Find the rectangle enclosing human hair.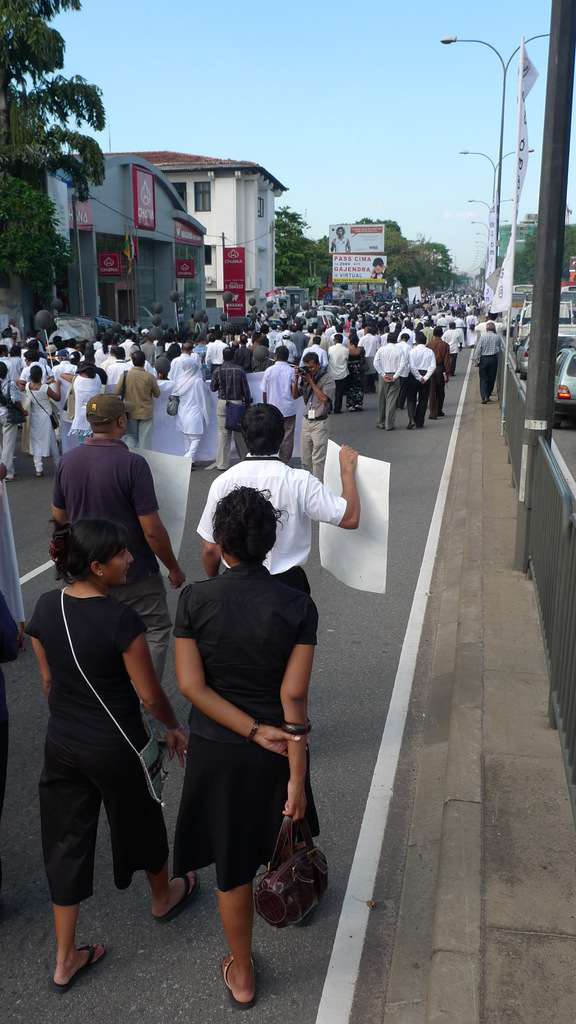
0/362/9/380.
